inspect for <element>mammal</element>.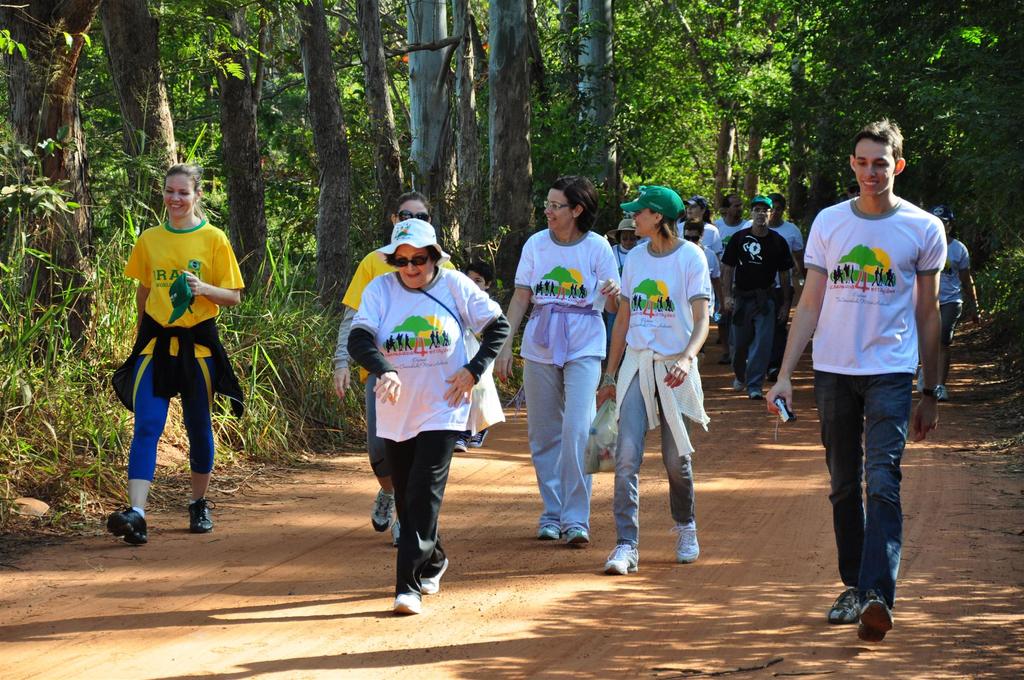
Inspection: (346,214,513,613).
